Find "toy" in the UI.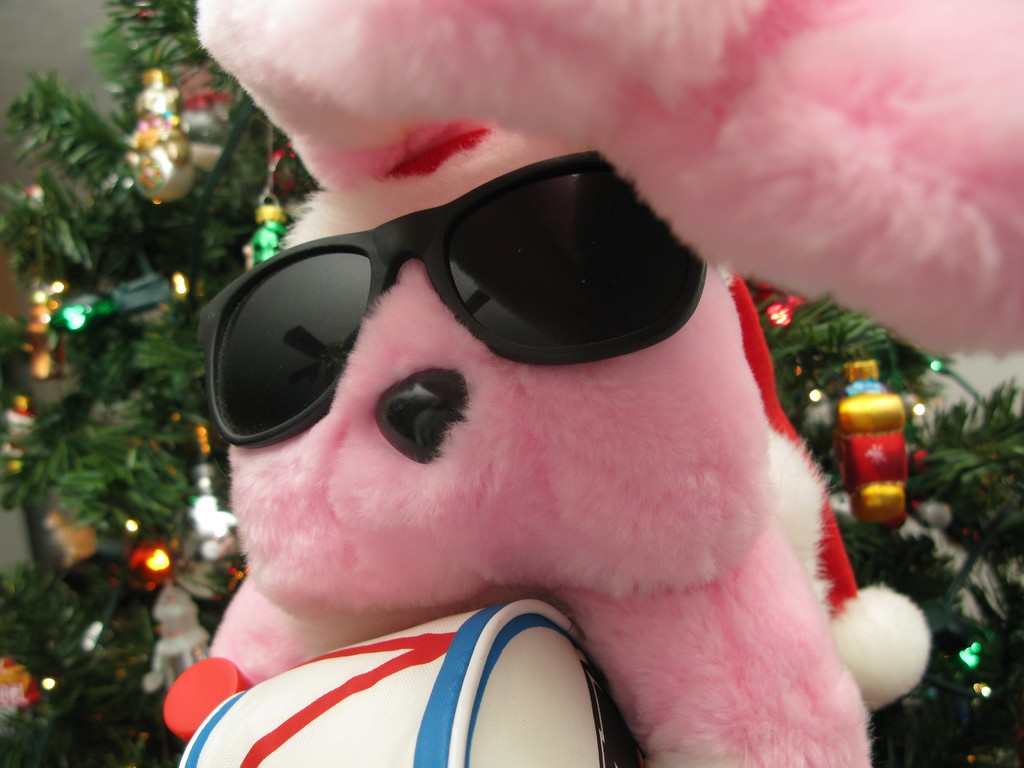
UI element at <bbox>820, 364, 929, 554</bbox>.
